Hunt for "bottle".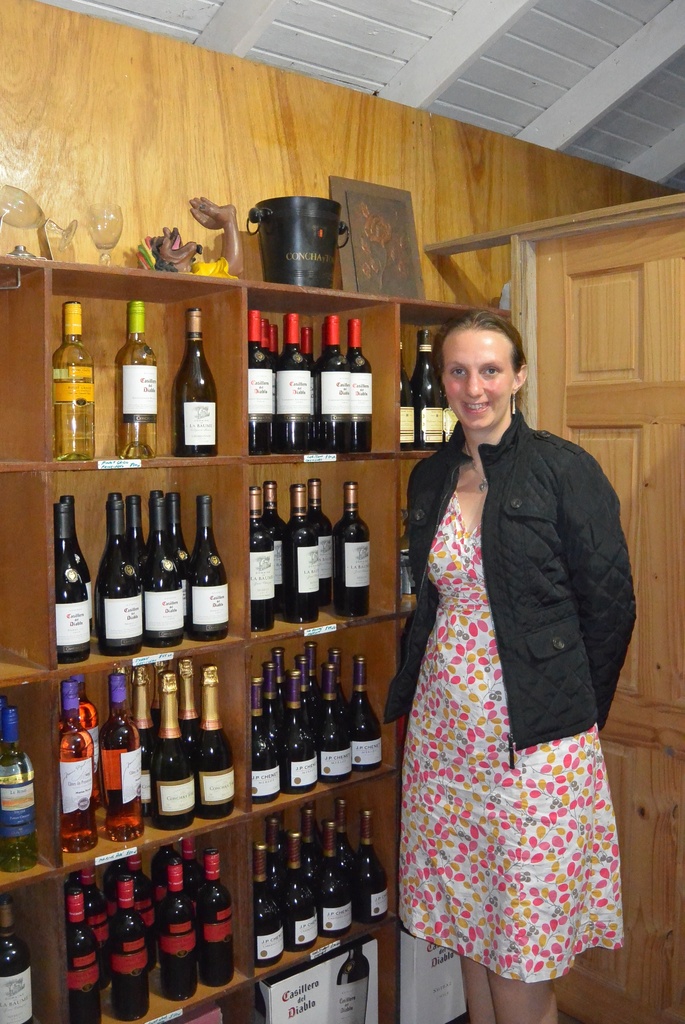
Hunted down at rect(292, 653, 315, 719).
